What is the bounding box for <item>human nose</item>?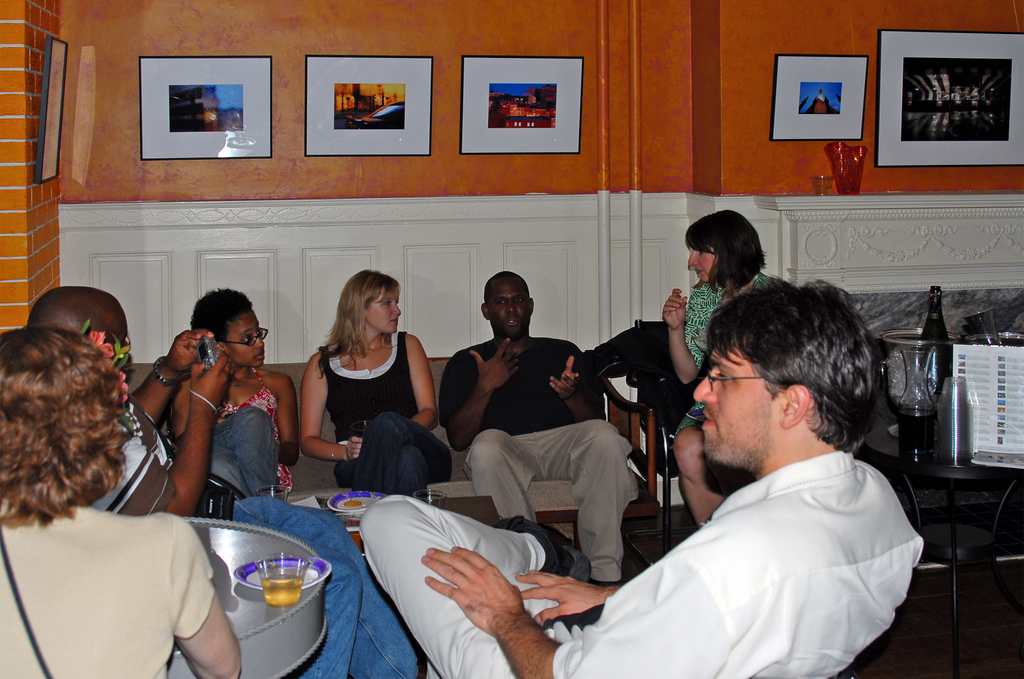
{"x1": 392, "y1": 298, "x2": 400, "y2": 317}.
